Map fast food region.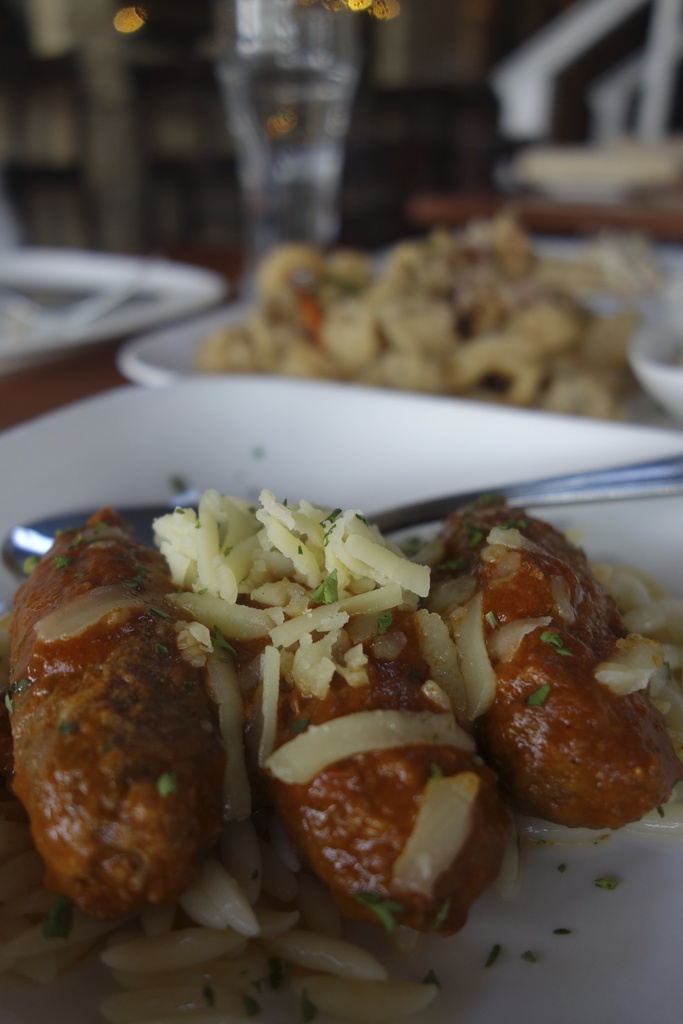
Mapped to [x1=0, y1=459, x2=682, y2=952].
